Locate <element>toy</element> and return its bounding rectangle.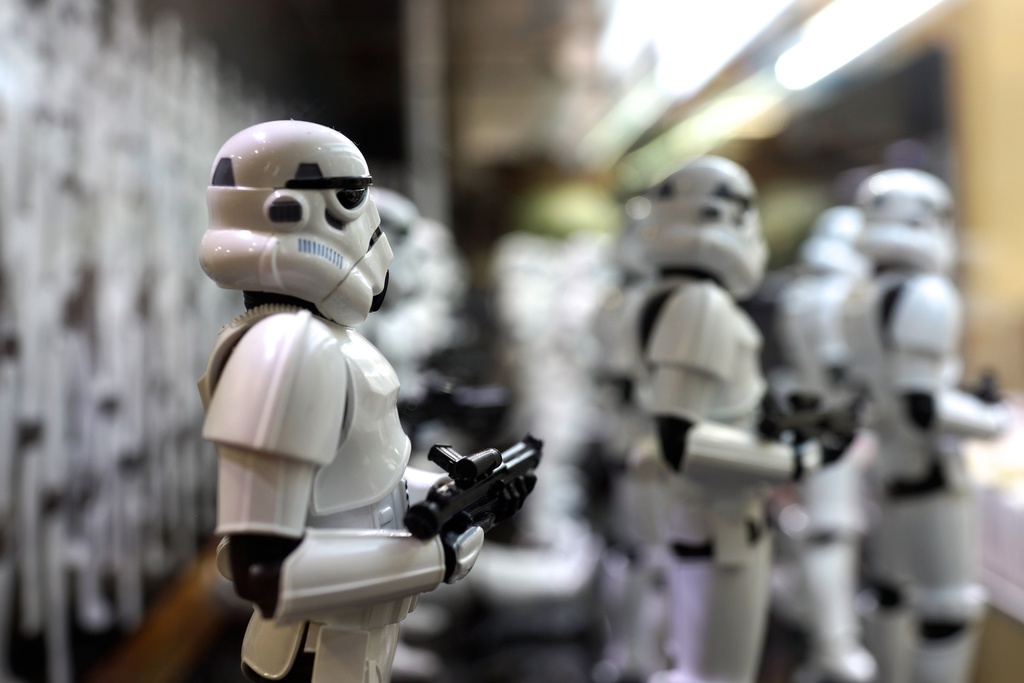
[783, 204, 865, 682].
